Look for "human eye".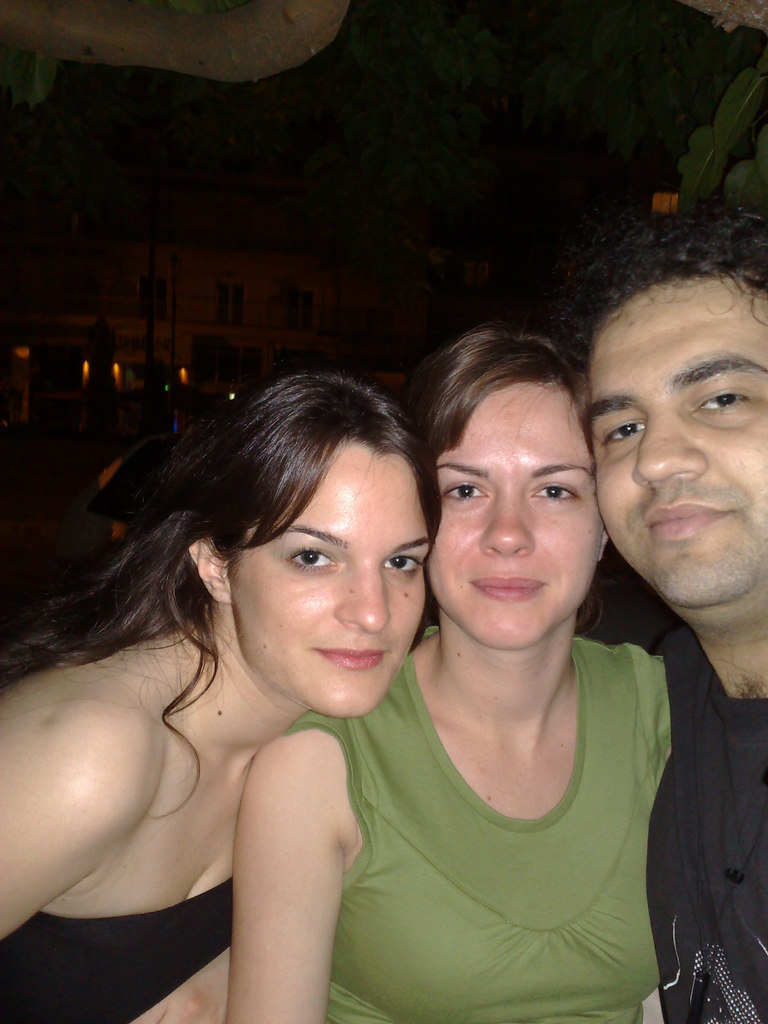
Found: Rect(534, 480, 580, 500).
